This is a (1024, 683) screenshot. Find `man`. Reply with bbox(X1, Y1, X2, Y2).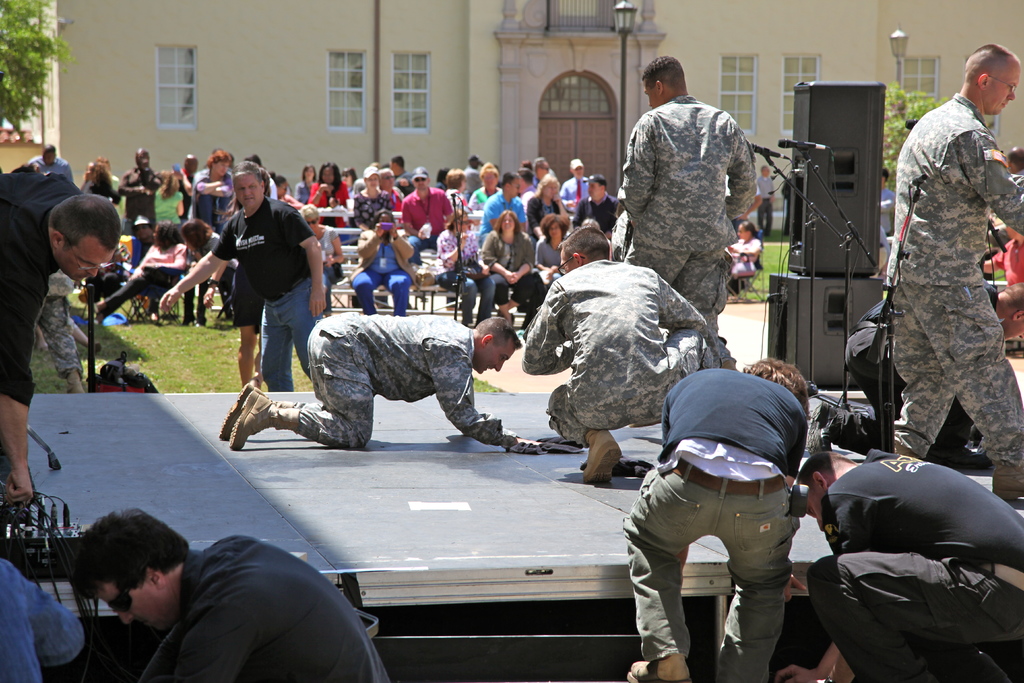
bbox(388, 157, 415, 195).
